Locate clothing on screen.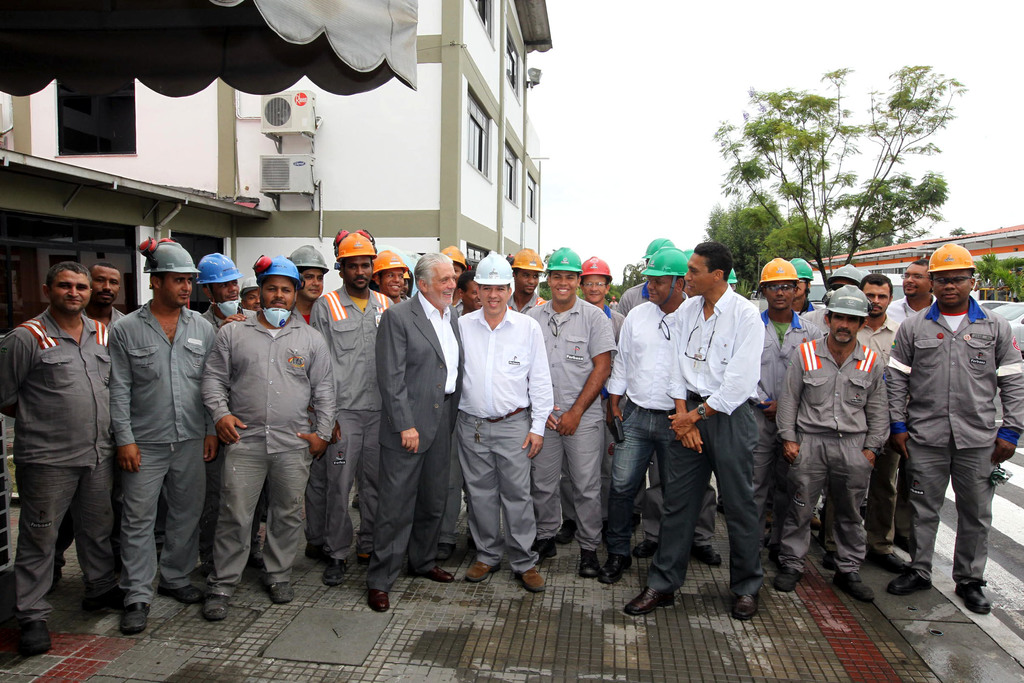
On screen at bbox=(3, 300, 115, 624).
